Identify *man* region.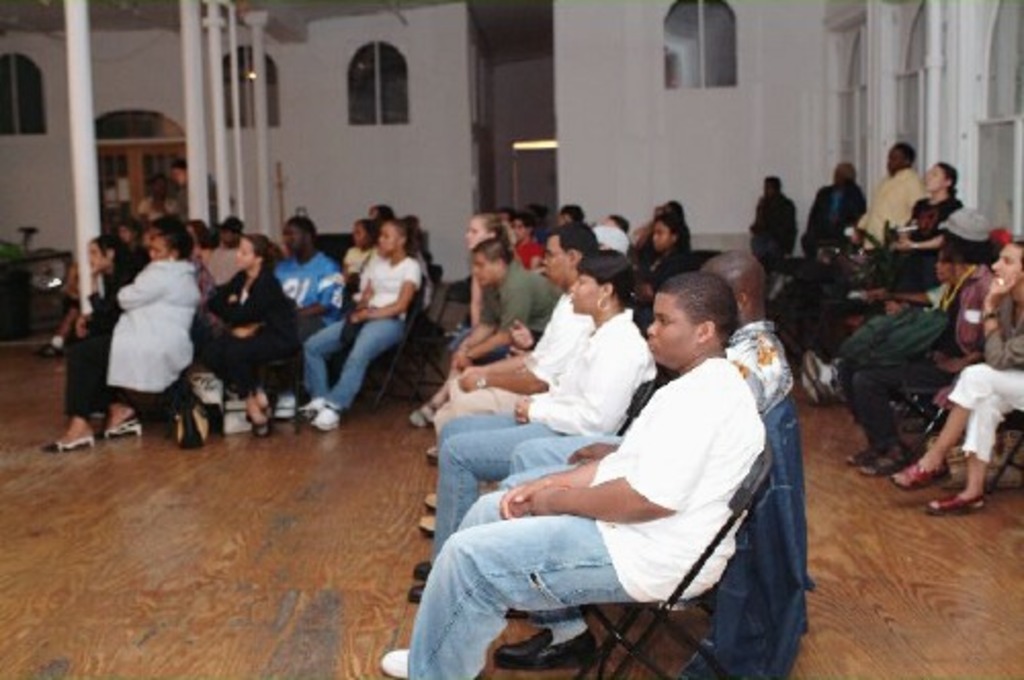
Region: [left=799, top=162, right=864, bottom=256].
